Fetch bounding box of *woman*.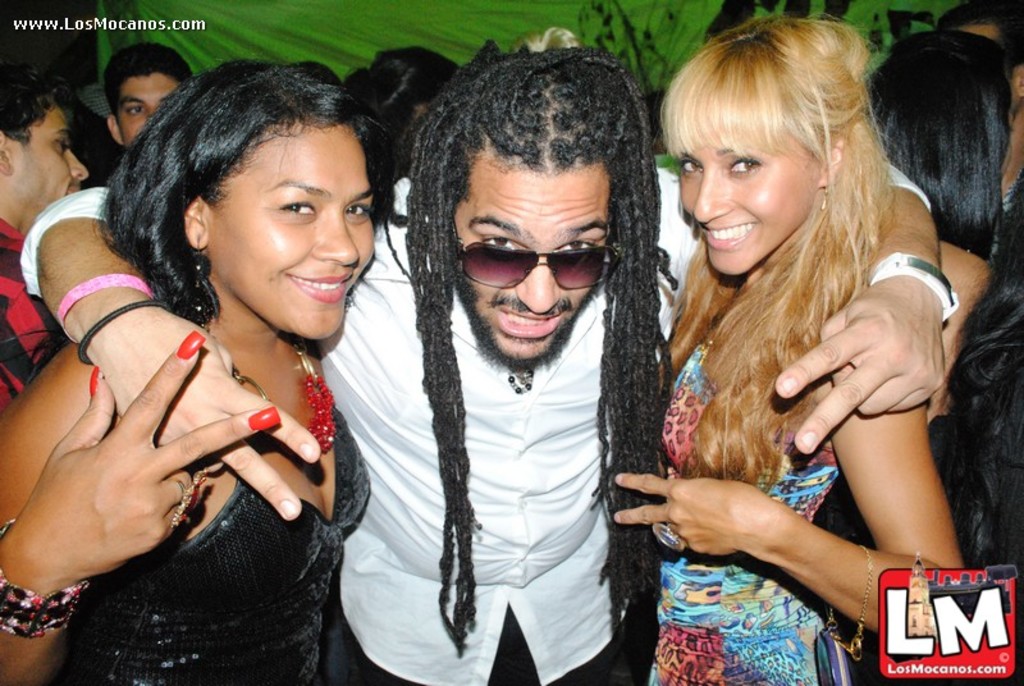
Bbox: detection(3, 59, 392, 682).
